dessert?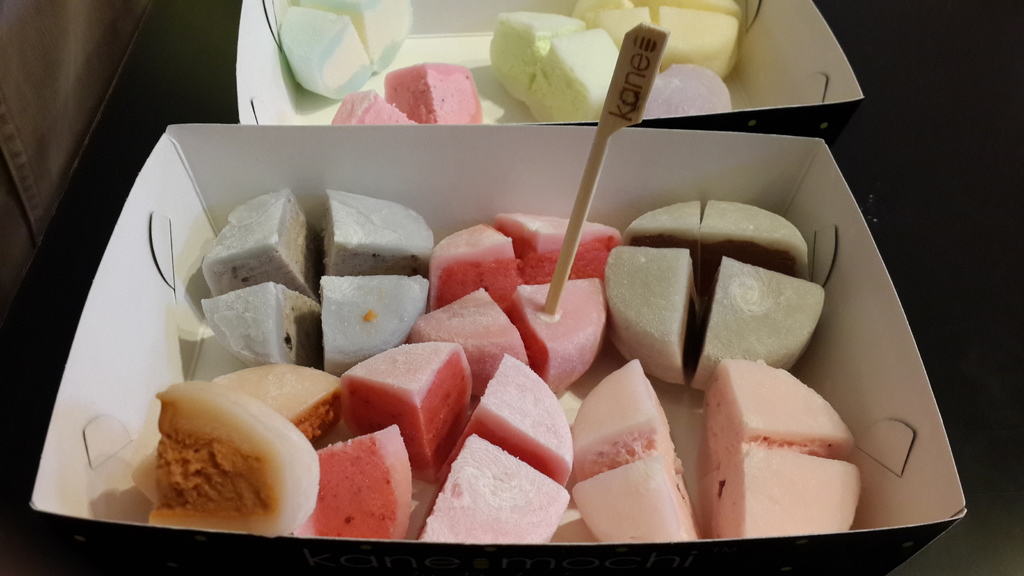
372 47 486 122
